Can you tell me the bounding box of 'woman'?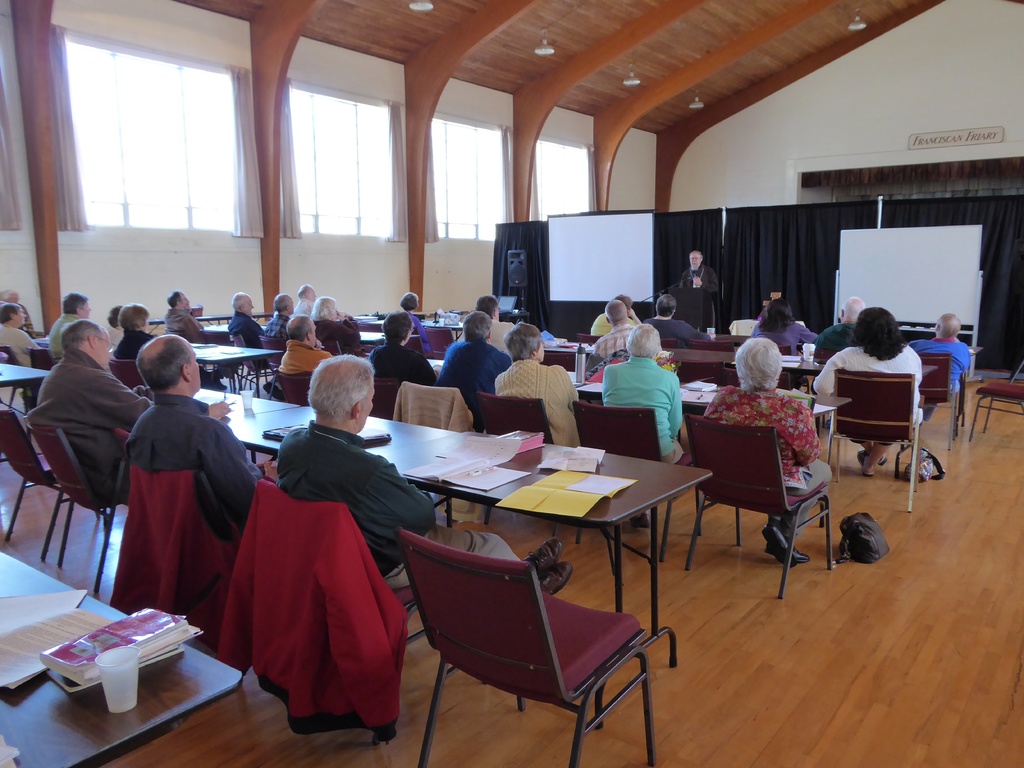
309, 296, 372, 360.
